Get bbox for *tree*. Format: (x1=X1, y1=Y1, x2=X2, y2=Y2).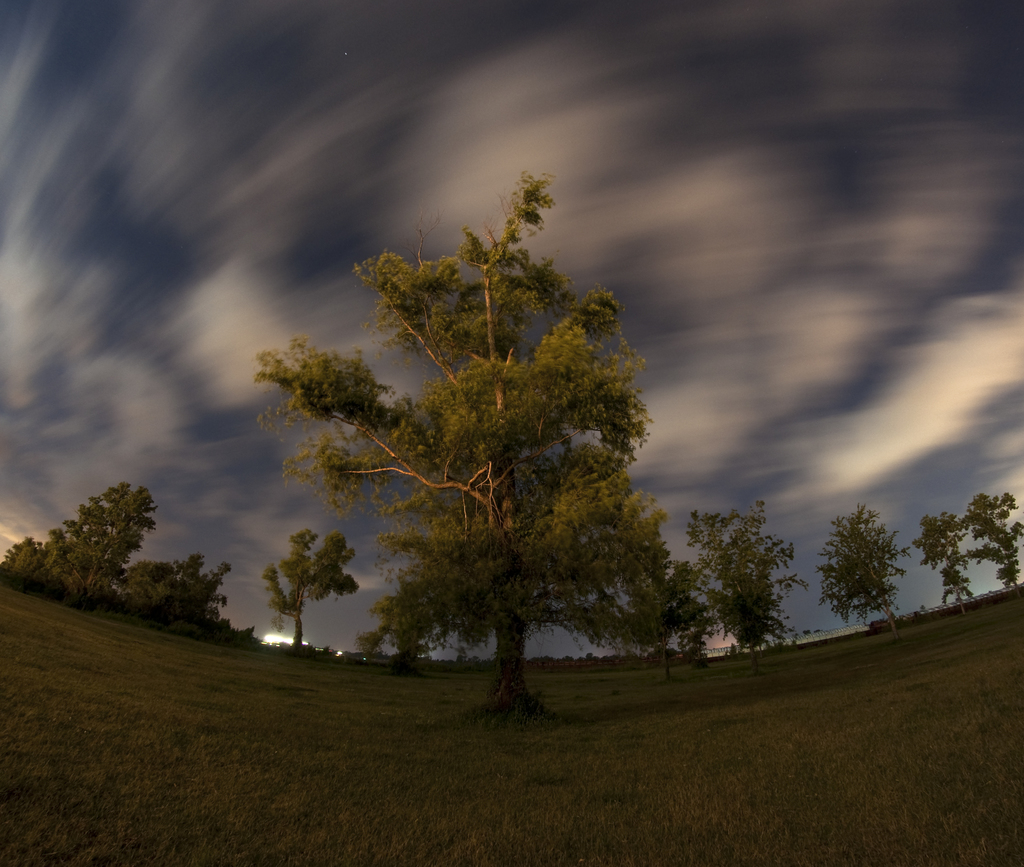
(x1=621, y1=564, x2=712, y2=660).
